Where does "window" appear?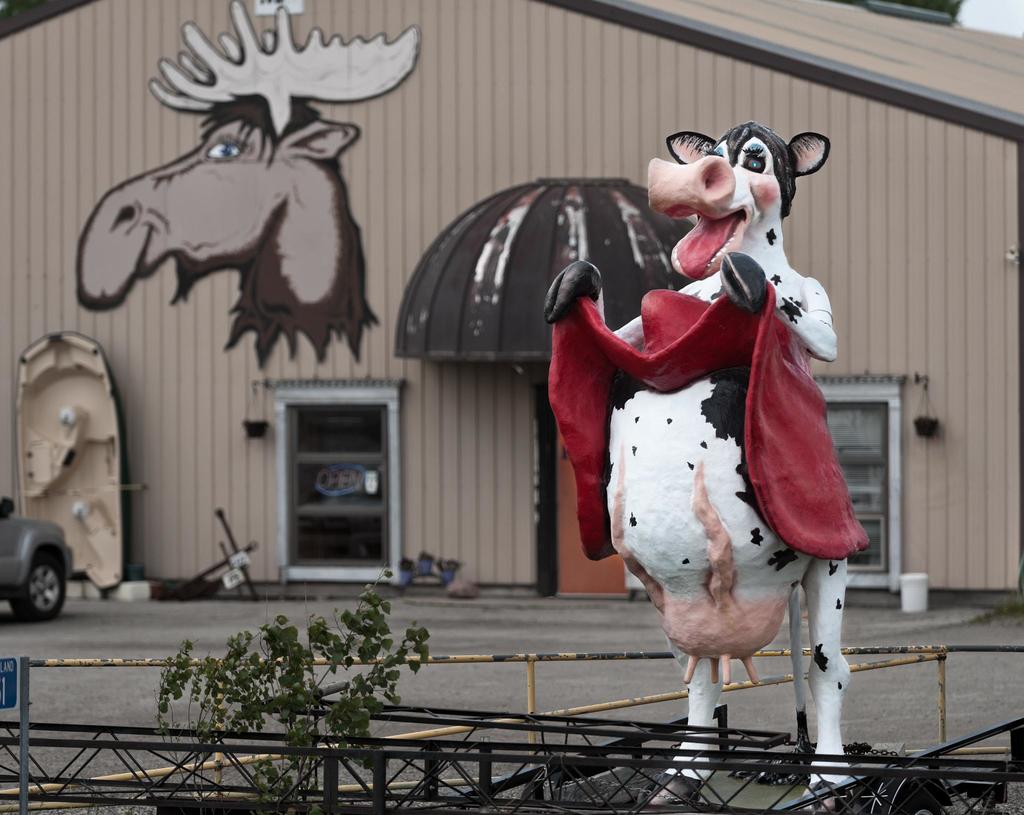
Appears at bbox(252, 358, 393, 570).
